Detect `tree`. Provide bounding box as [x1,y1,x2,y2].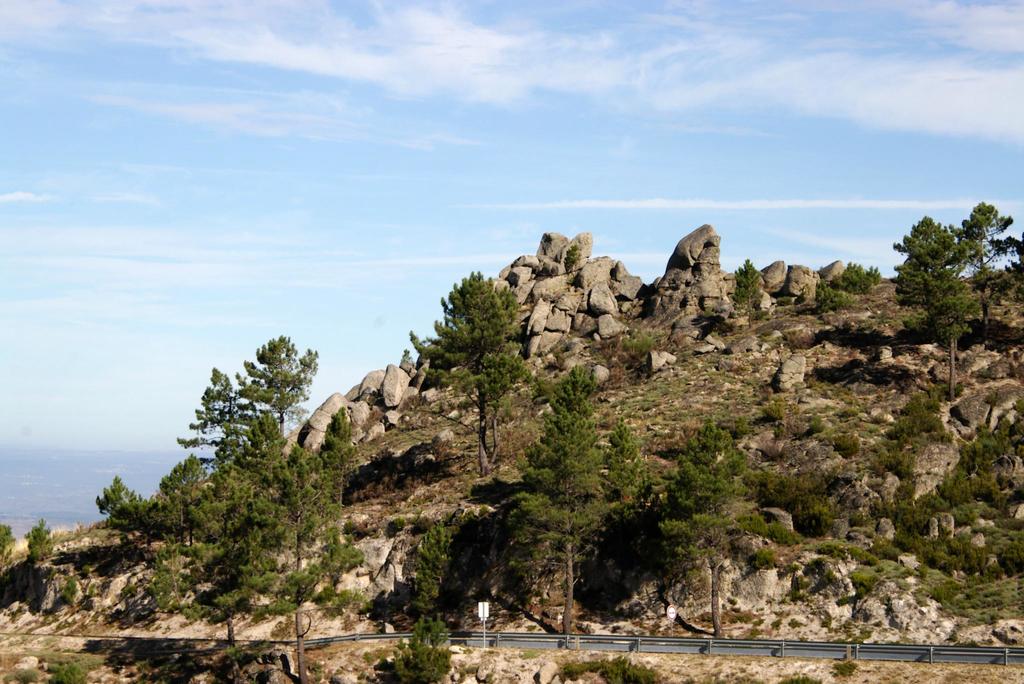
[560,245,581,274].
